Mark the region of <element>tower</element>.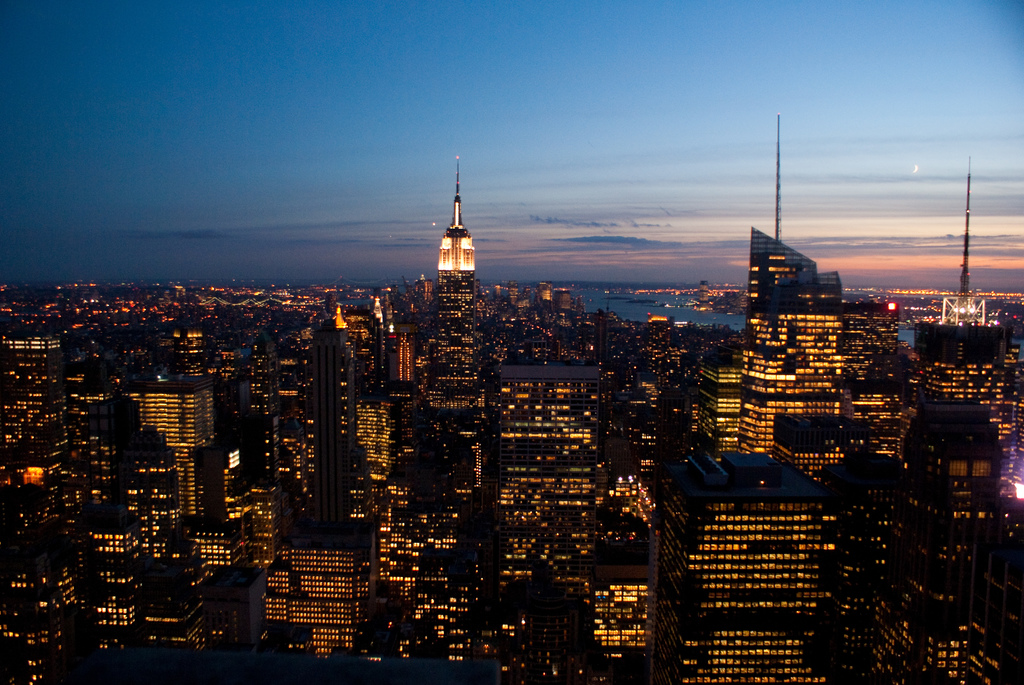
Region: rect(315, 317, 352, 528).
